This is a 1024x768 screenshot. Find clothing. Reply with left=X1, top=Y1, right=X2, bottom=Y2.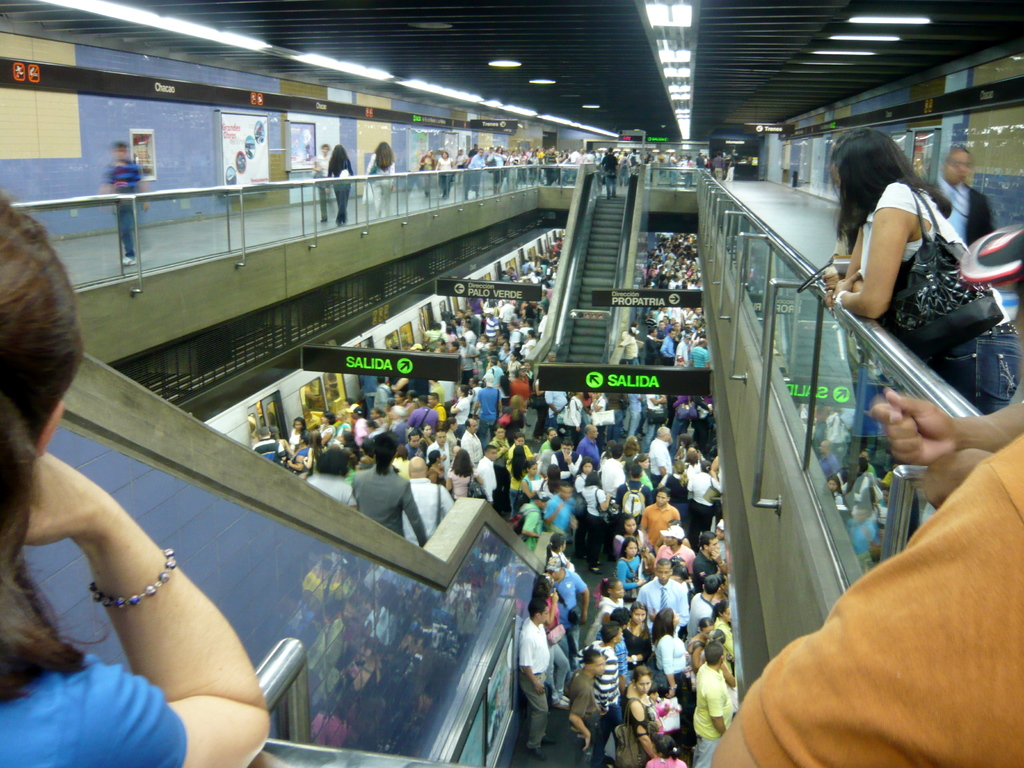
left=582, top=481, right=602, bottom=562.
